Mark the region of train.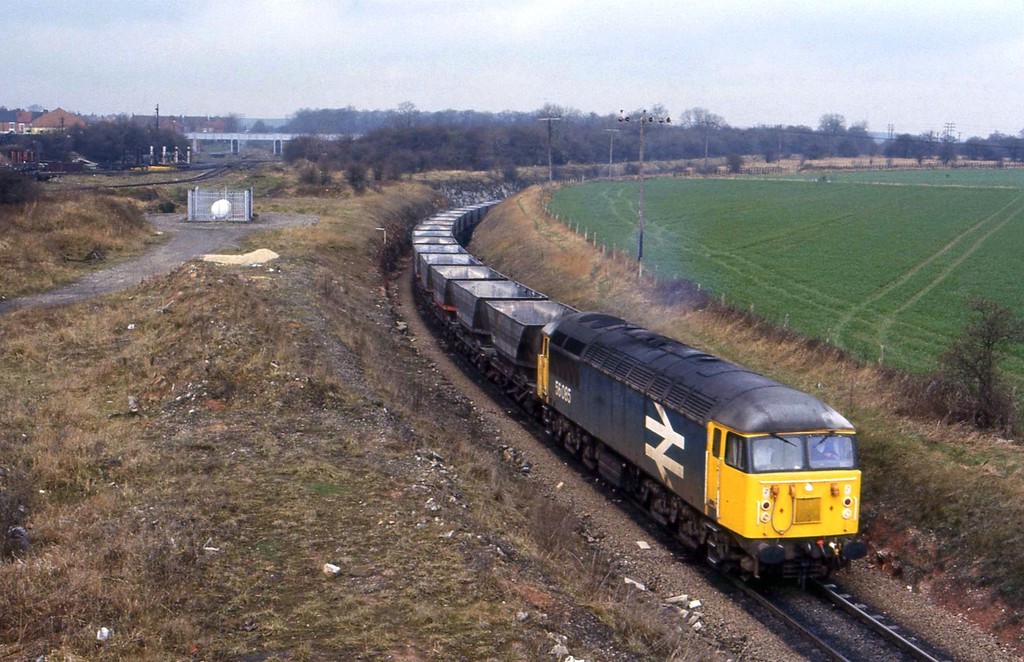
Region: 410, 199, 863, 585.
